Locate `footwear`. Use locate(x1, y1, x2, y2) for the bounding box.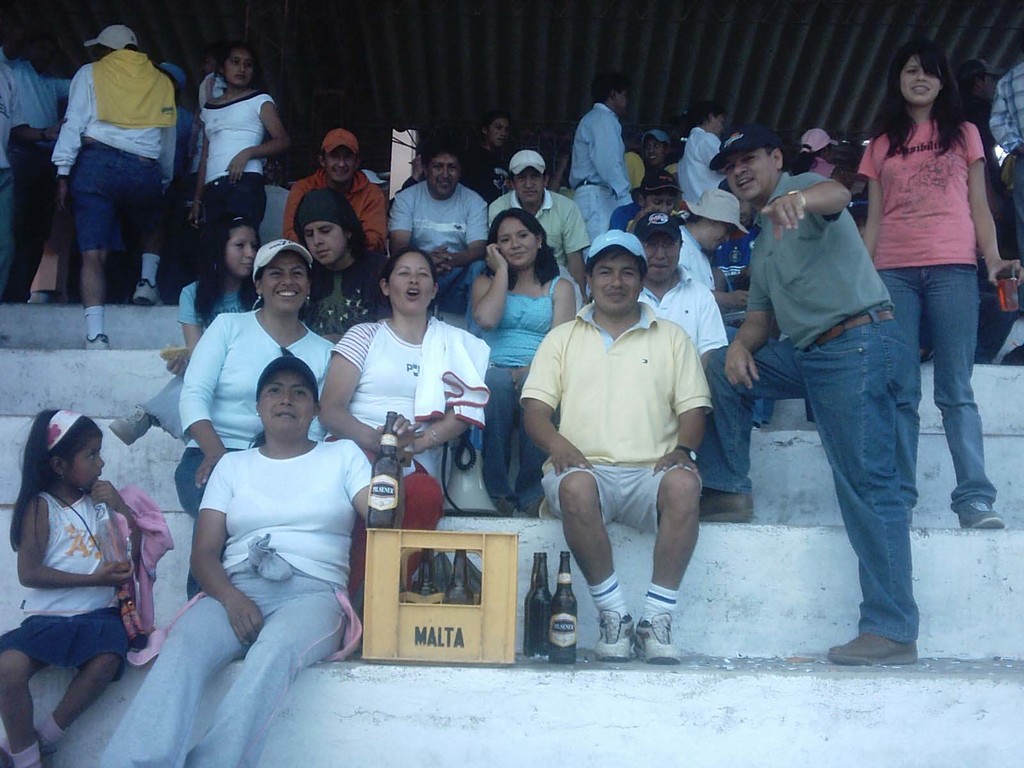
locate(108, 406, 157, 447).
